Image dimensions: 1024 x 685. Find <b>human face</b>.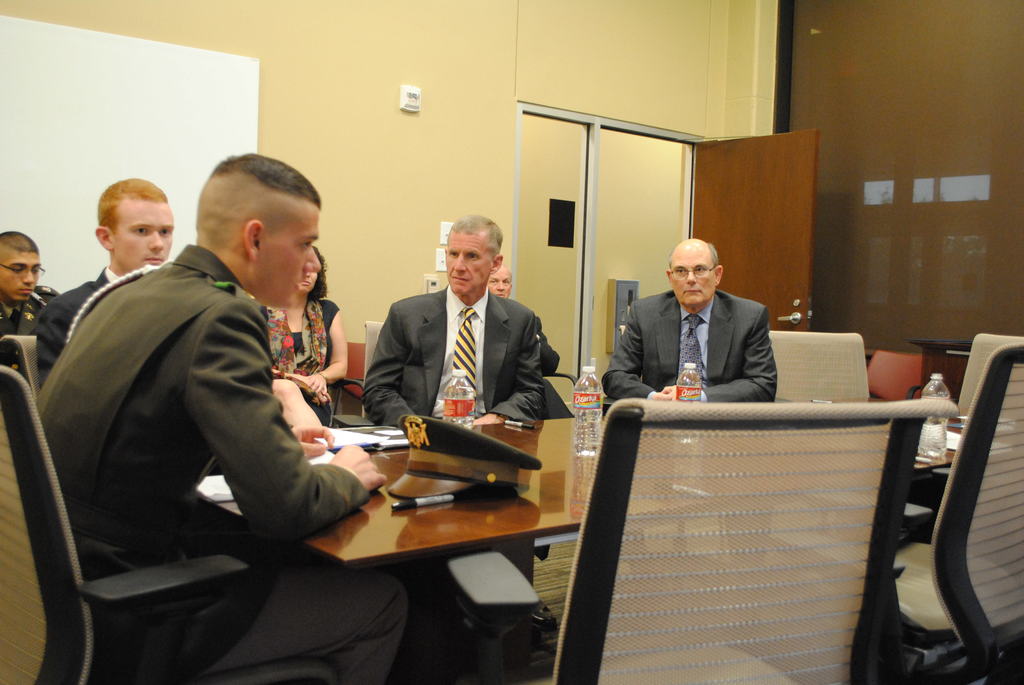
444/228/493/297.
